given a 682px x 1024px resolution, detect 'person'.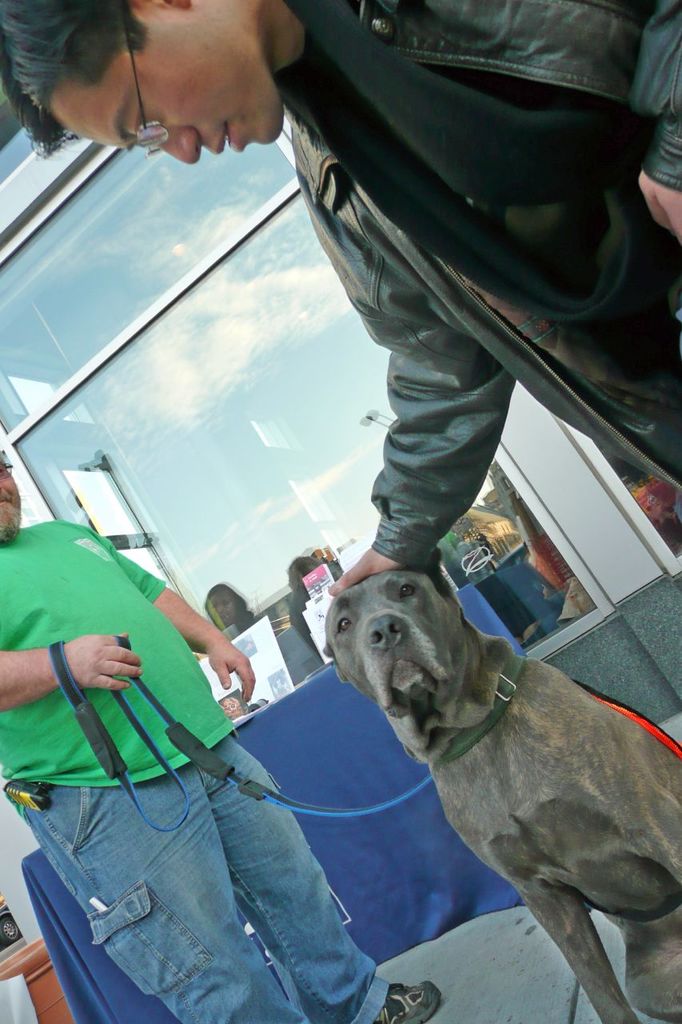
box(0, 456, 444, 1023).
